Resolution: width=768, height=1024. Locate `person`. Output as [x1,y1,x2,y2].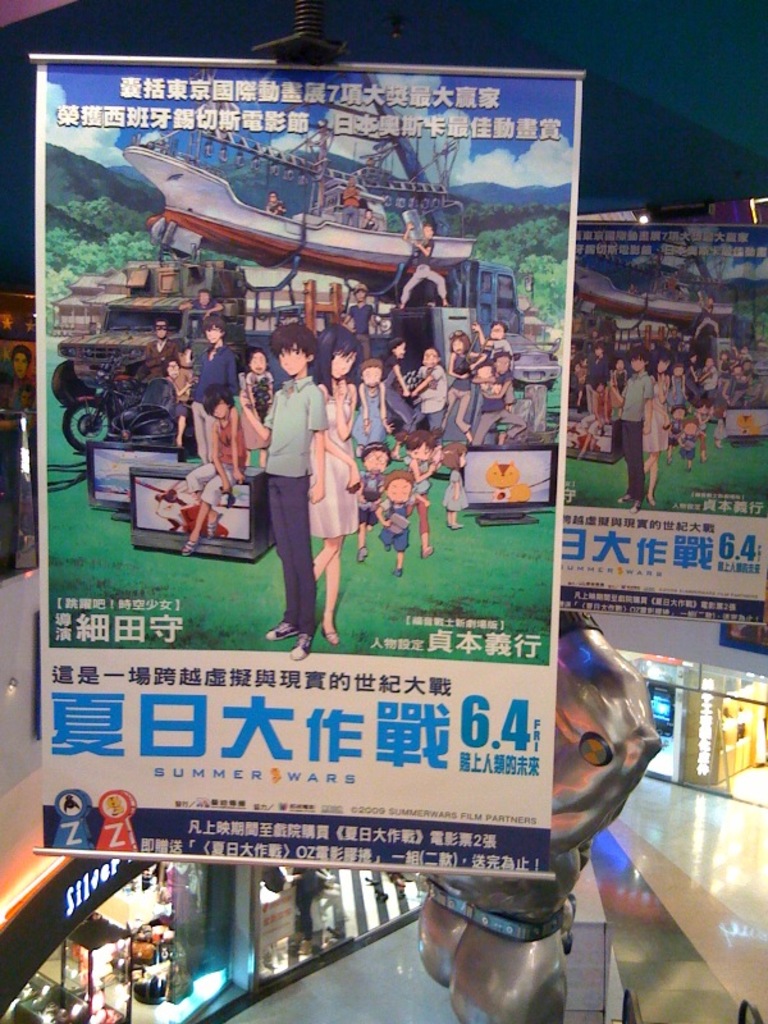
[362,209,378,227].
